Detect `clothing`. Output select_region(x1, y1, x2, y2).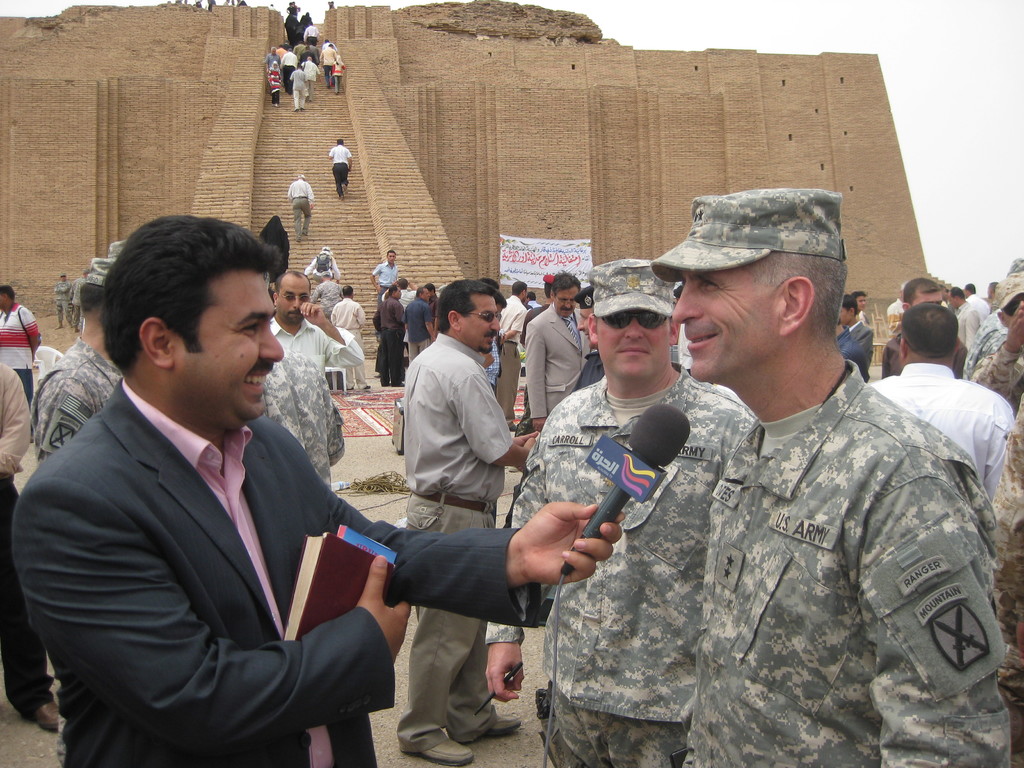
select_region(252, 349, 342, 490).
